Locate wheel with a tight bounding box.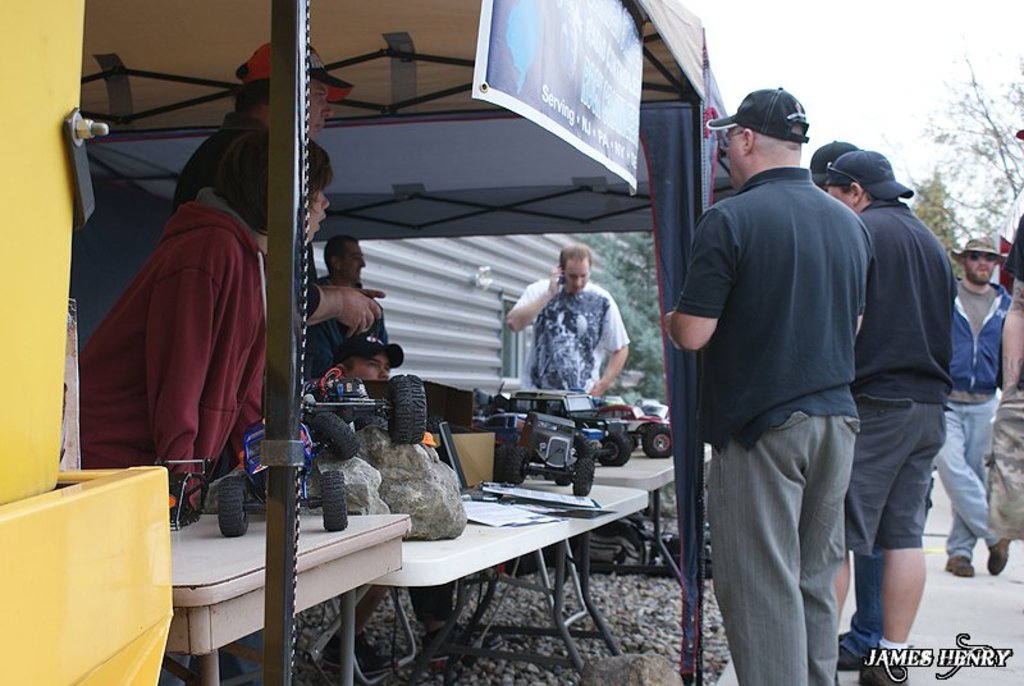
l=221, t=477, r=246, b=535.
